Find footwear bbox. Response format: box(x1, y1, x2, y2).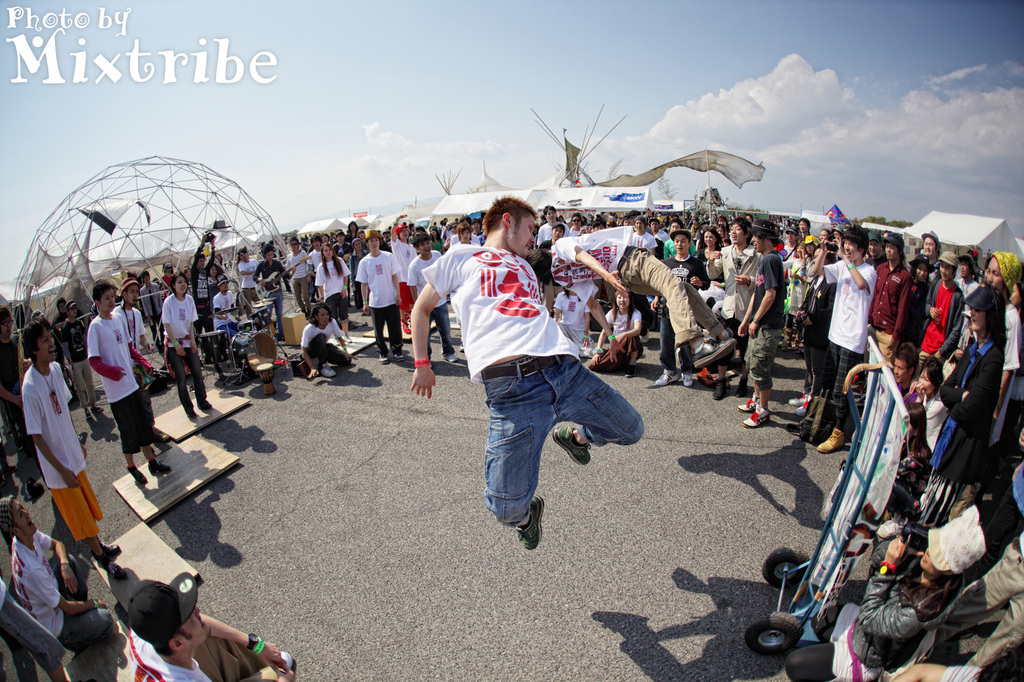
box(199, 399, 214, 408).
